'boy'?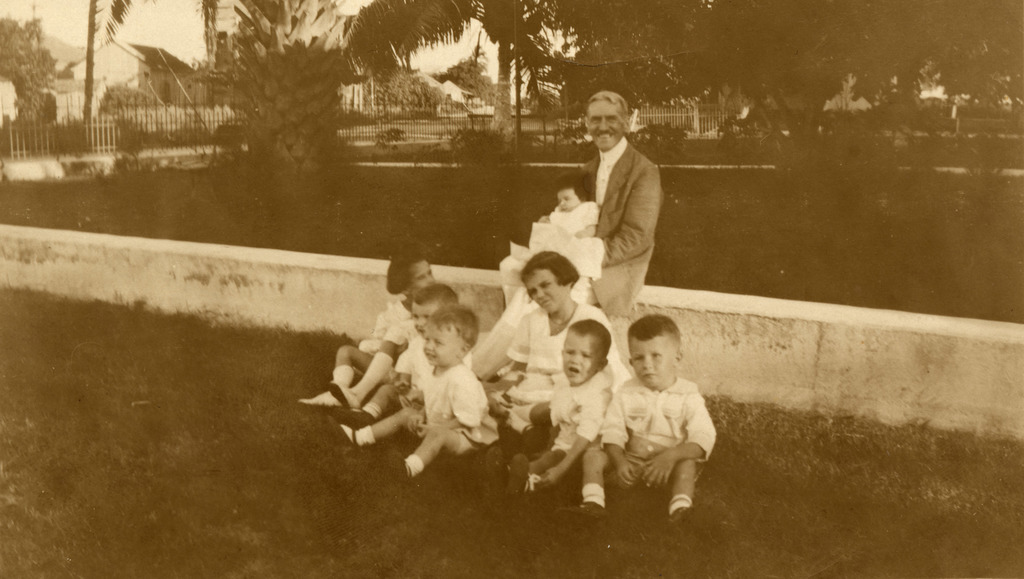
bbox=(594, 306, 723, 520)
